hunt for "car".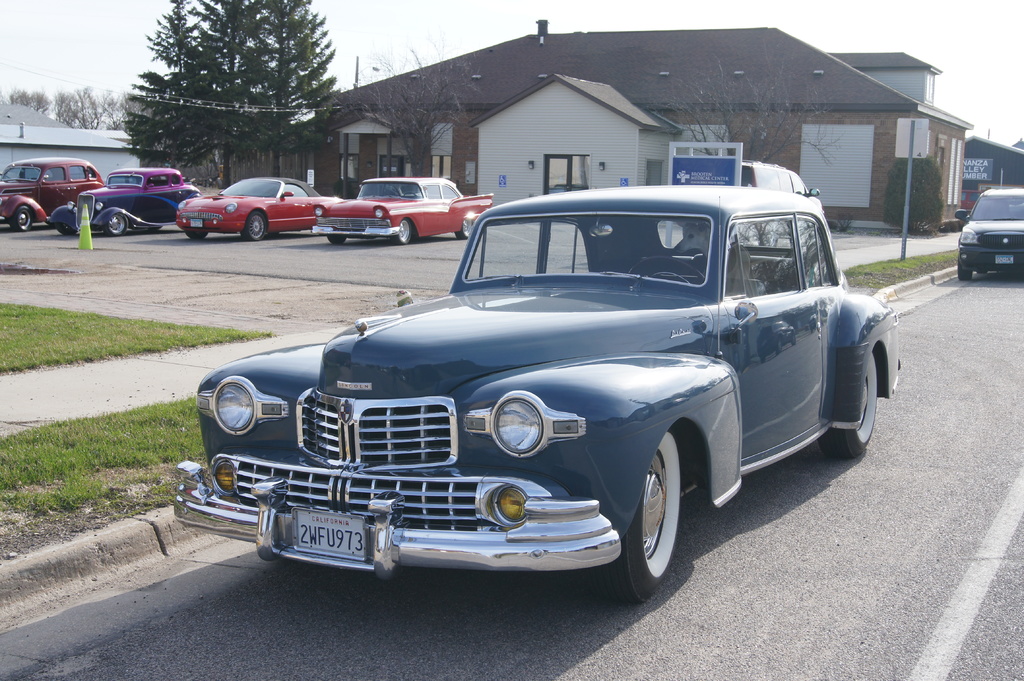
Hunted down at (172,176,346,240).
